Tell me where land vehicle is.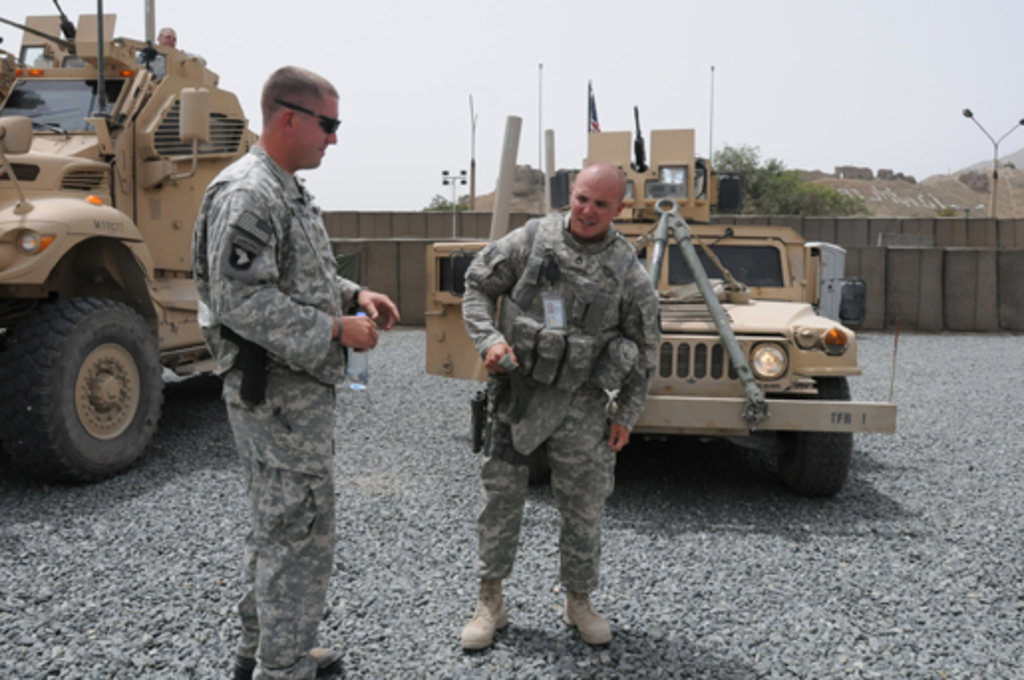
land vehicle is at {"left": 426, "top": 99, "right": 901, "bottom": 503}.
